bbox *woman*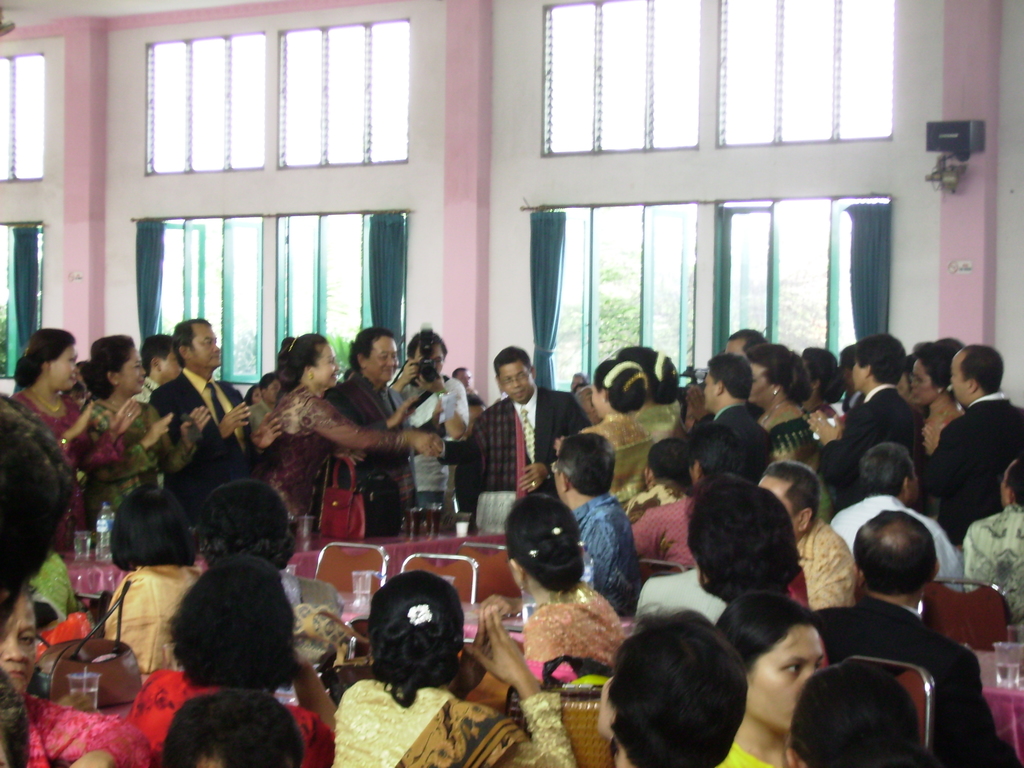
left=906, top=346, right=966, bottom=444
